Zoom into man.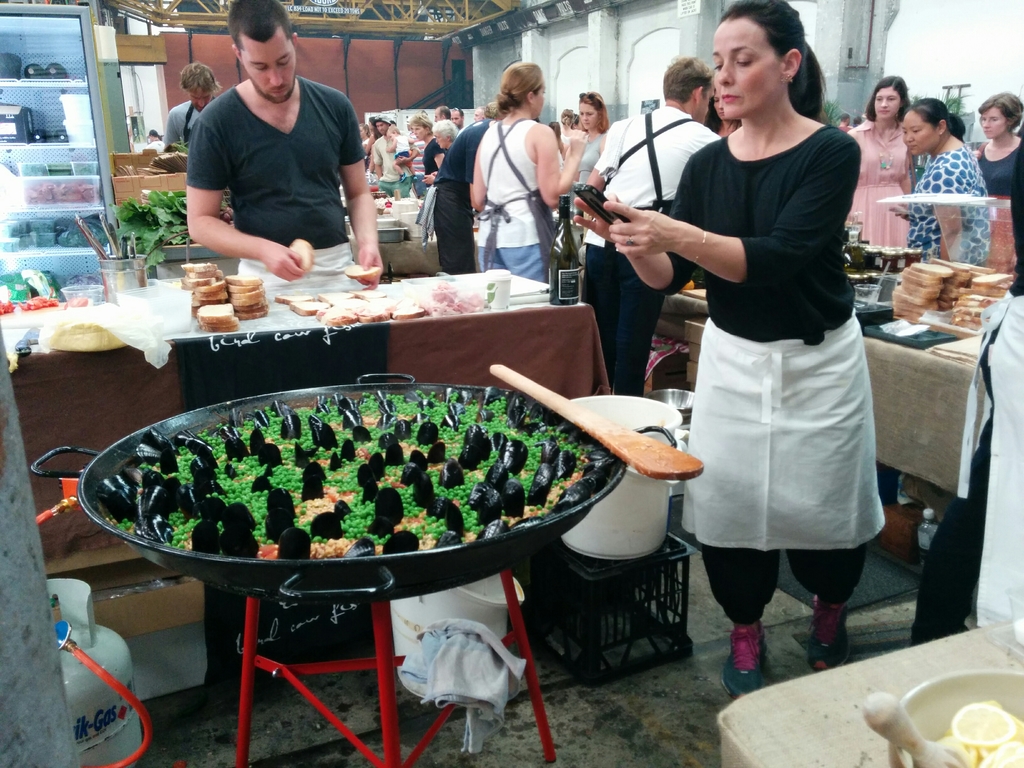
Zoom target: select_region(372, 116, 415, 200).
